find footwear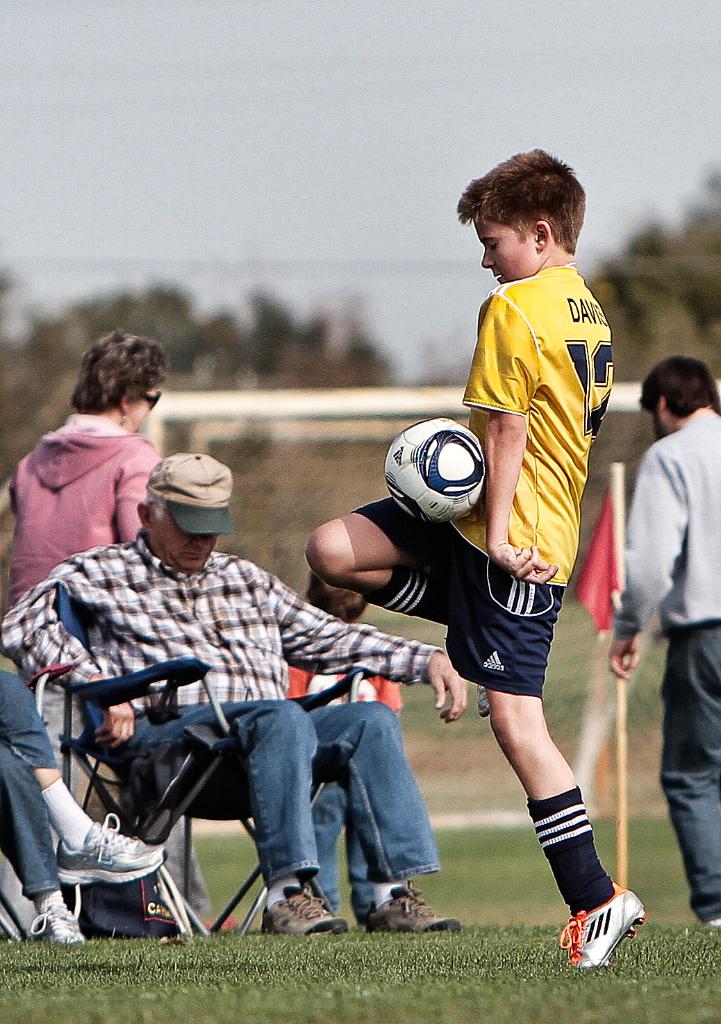
(x1=475, y1=685, x2=491, y2=715)
